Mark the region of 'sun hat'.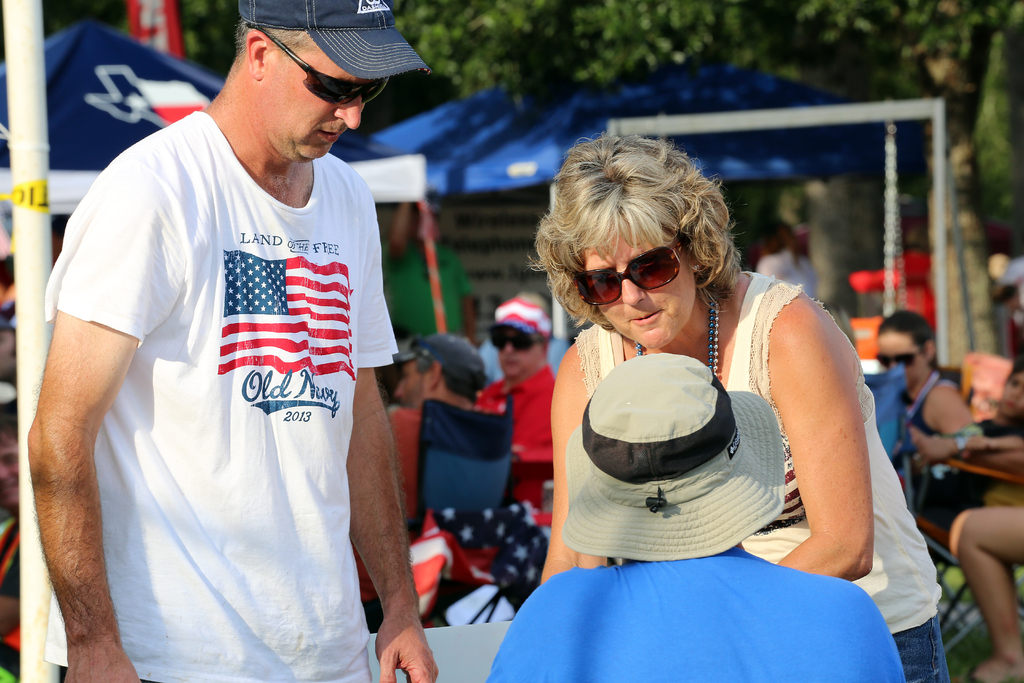
Region: (left=483, top=297, right=557, bottom=348).
